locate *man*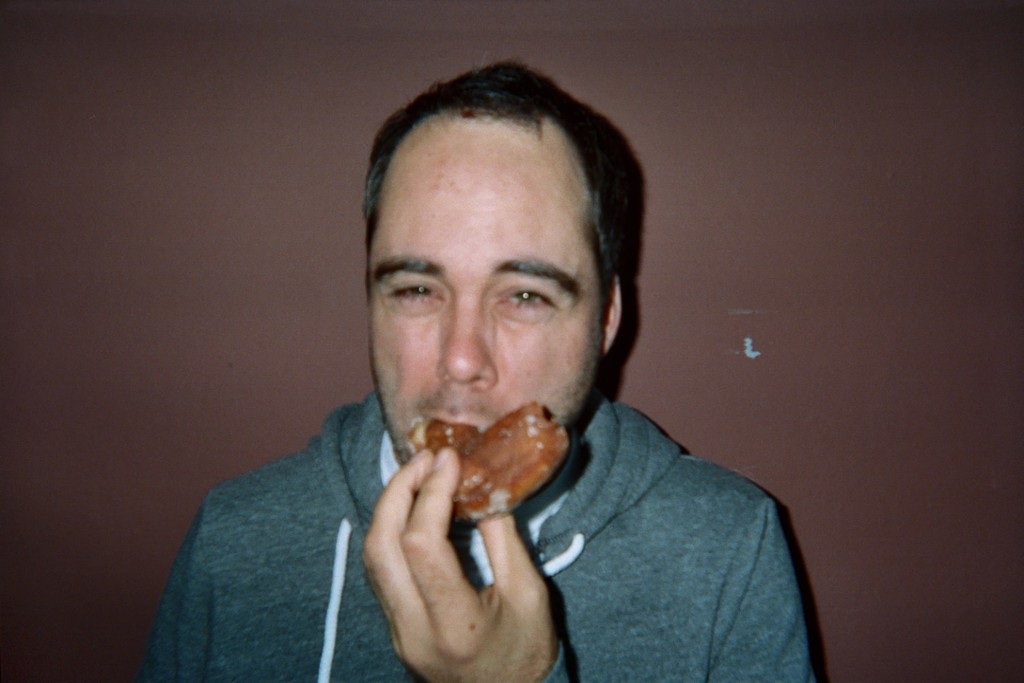
crop(162, 96, 853, 681)
